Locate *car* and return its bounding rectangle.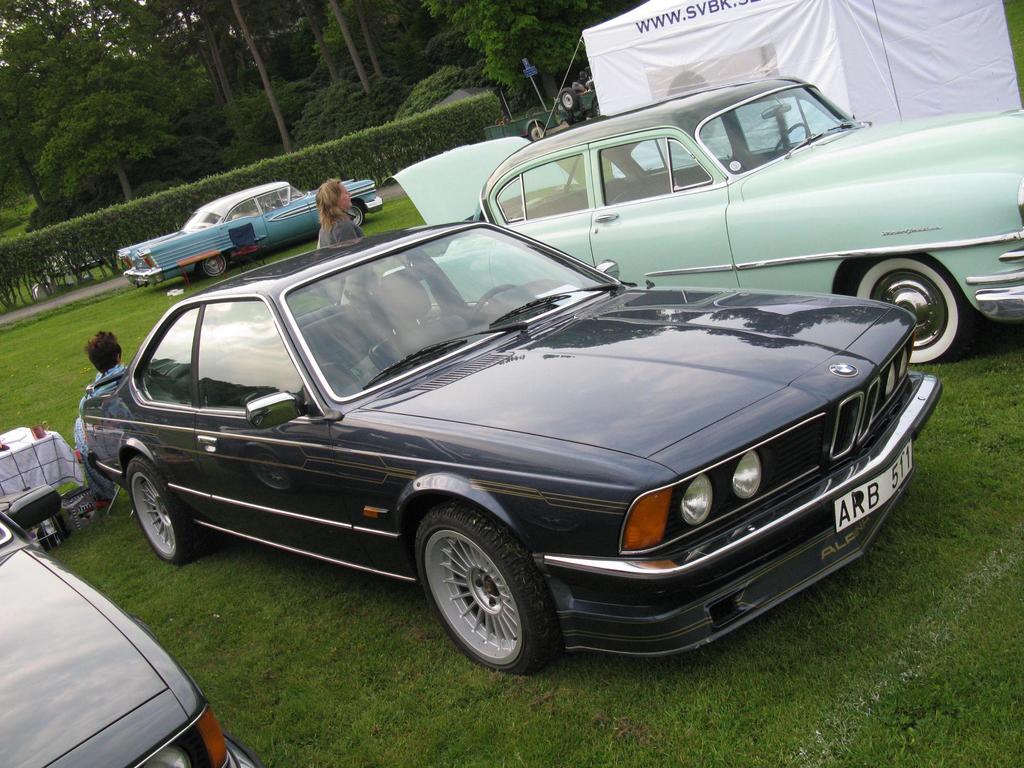
{"left": 72, "top": 222, "right": 943, "bottom": 679}.
